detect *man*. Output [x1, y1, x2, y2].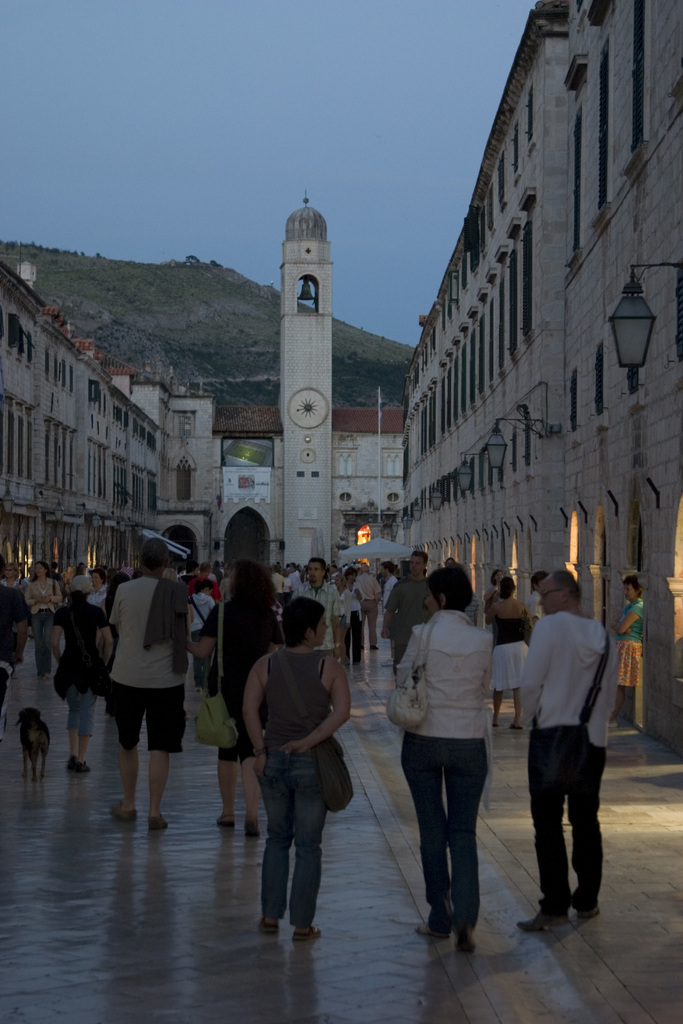
[514, 554, 633, 952].
